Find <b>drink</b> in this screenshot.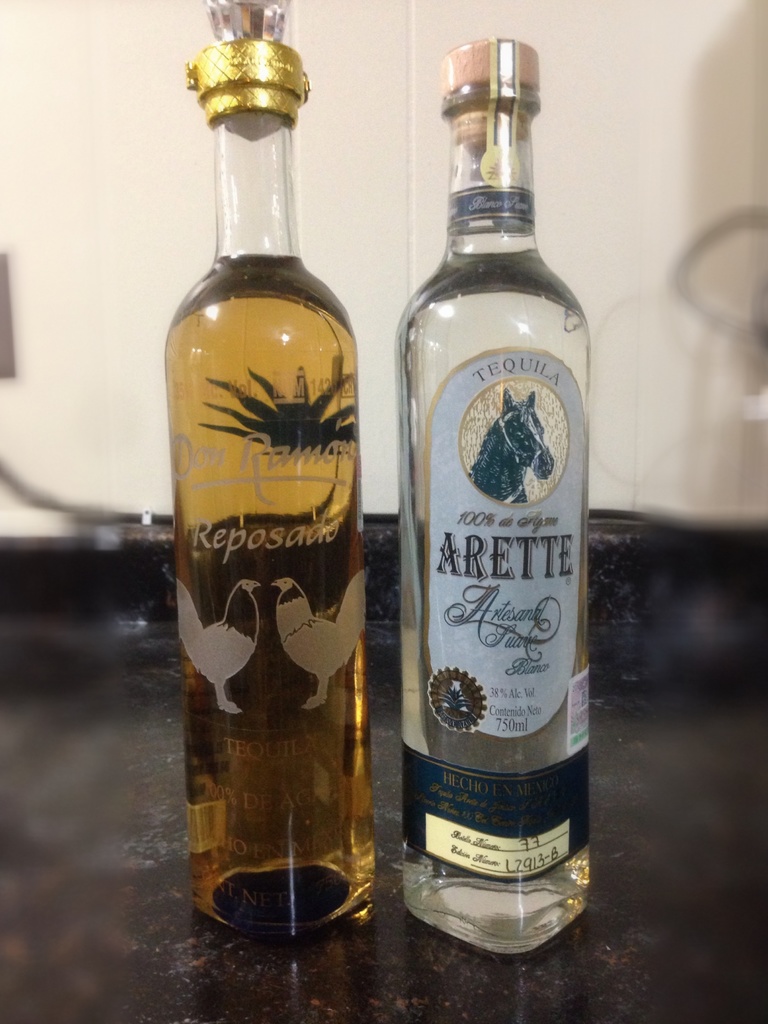
The bounding box for <b>drink</b> is BBox(404, 42, 592, 951).
